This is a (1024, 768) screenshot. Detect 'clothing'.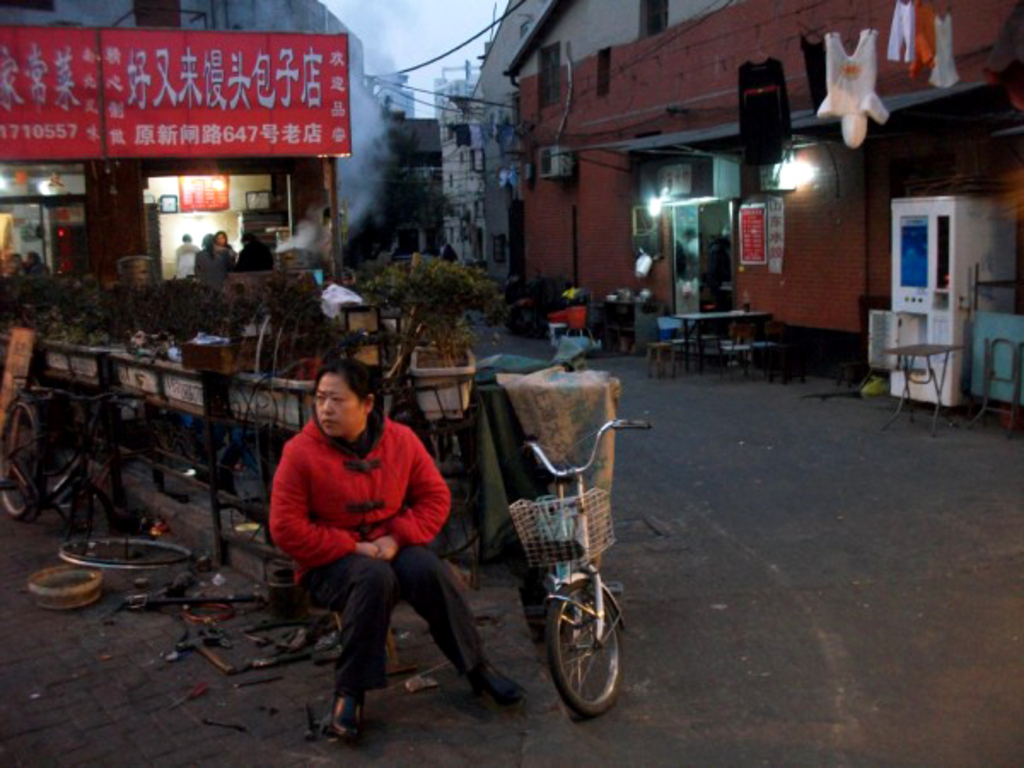
[x1=188, y1=242, x2=237, y2=290].
